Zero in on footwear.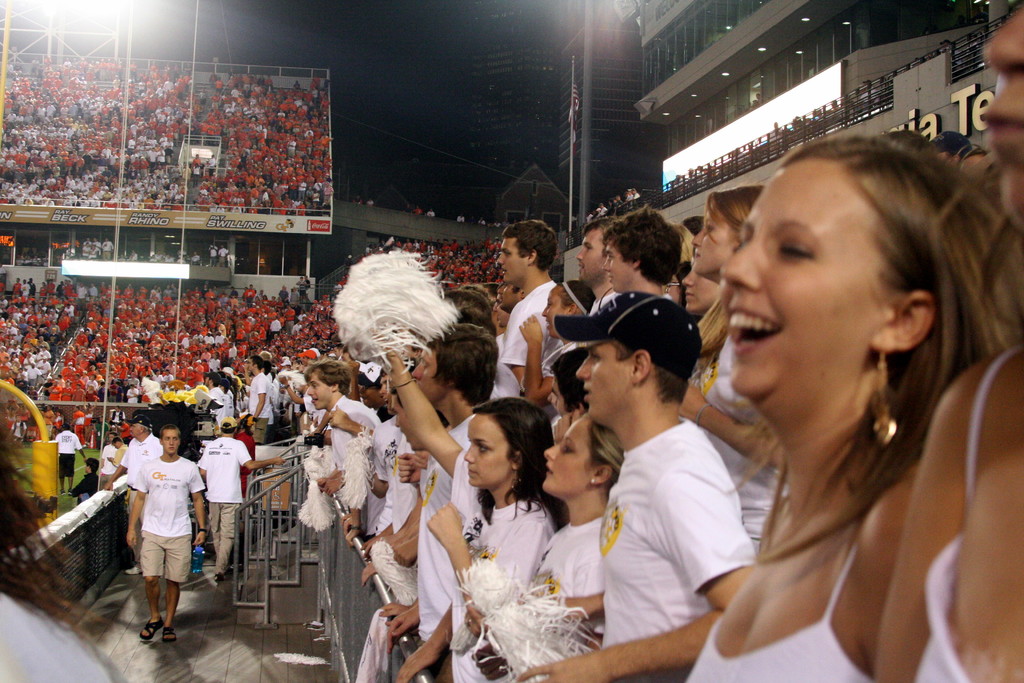
Zeroed in: x1=161, y1=620, x2=175, y2=642.
